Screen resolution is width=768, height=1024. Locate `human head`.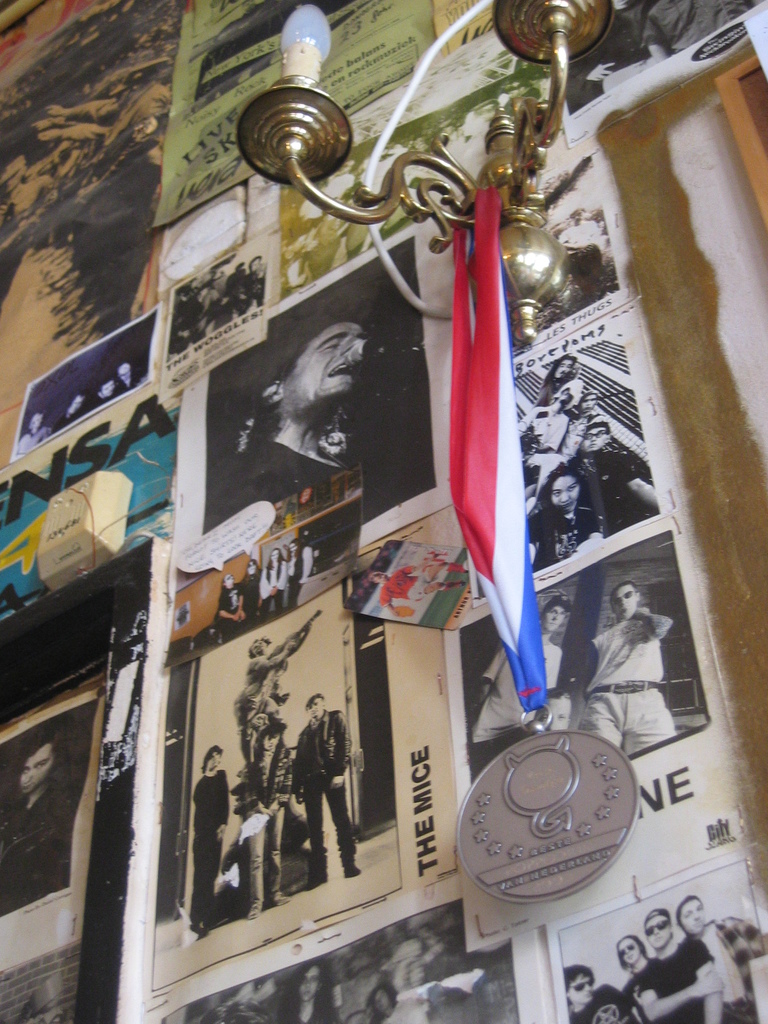
rect(537, 592, 570, 636).
